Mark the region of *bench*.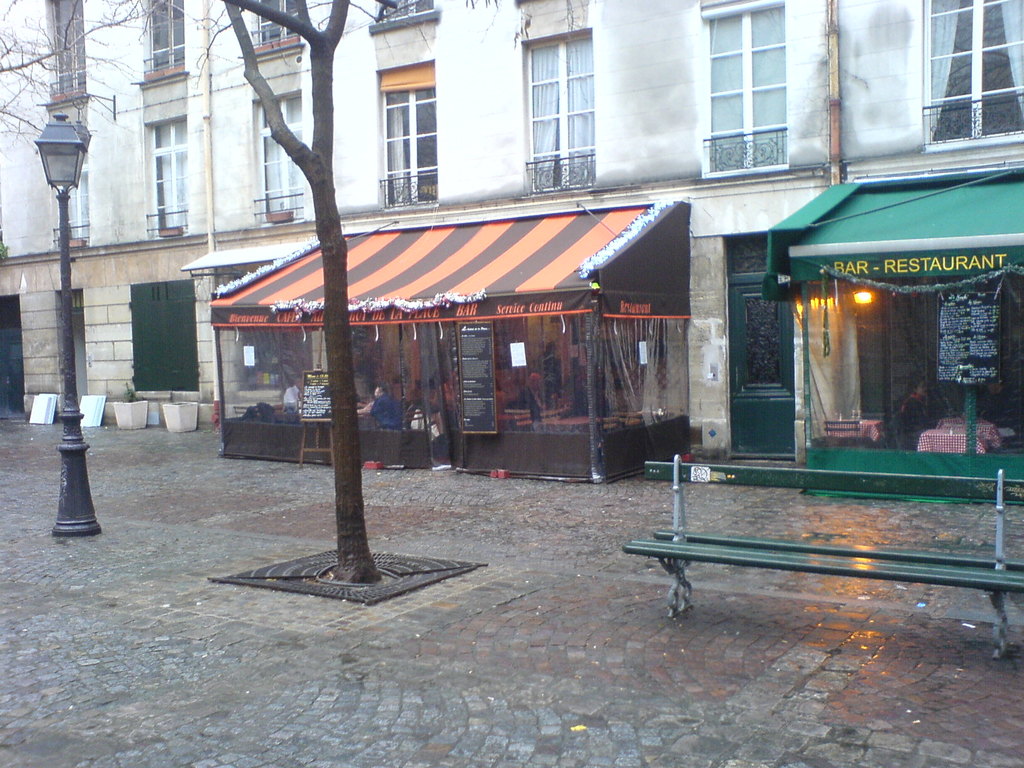
Region: 618:459:1013:647.
